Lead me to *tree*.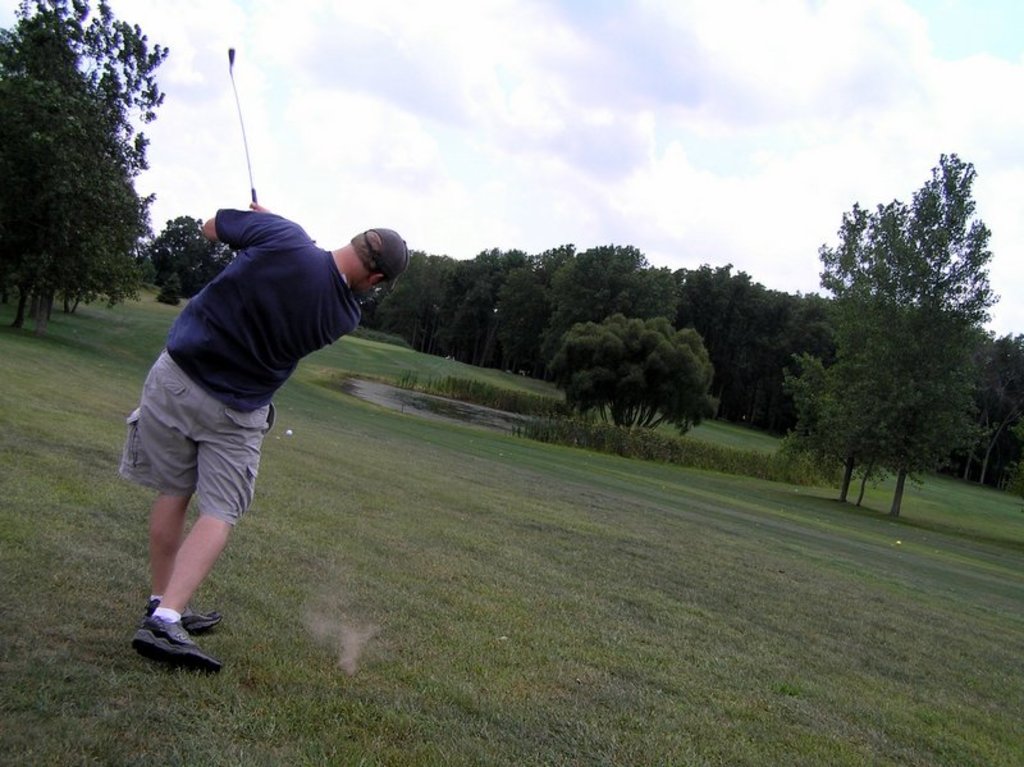
Lead to region(138, 209, 232, 303).
